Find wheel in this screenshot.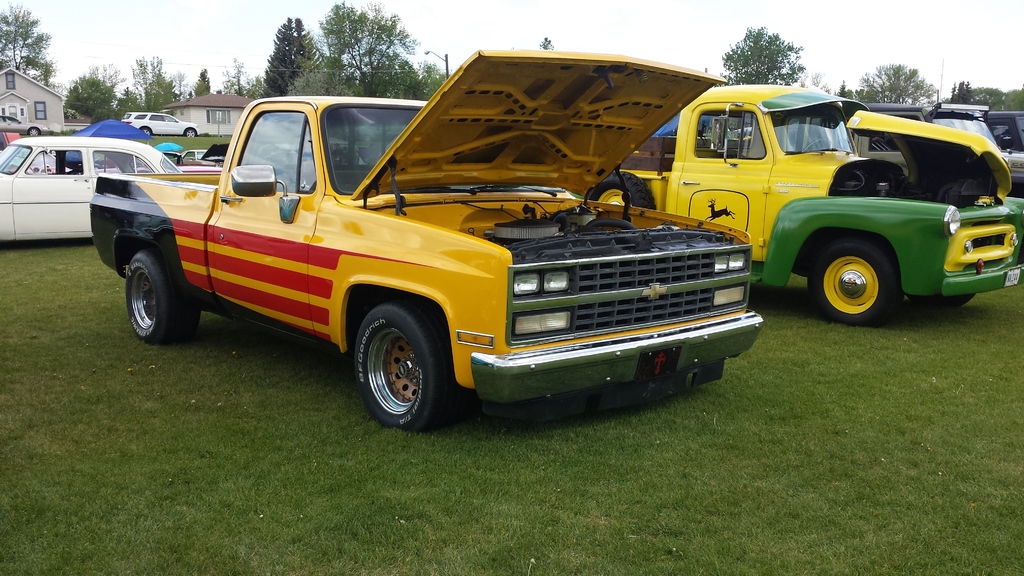
The bounding box for wheel is BBox(801, 136, 836, 154).
